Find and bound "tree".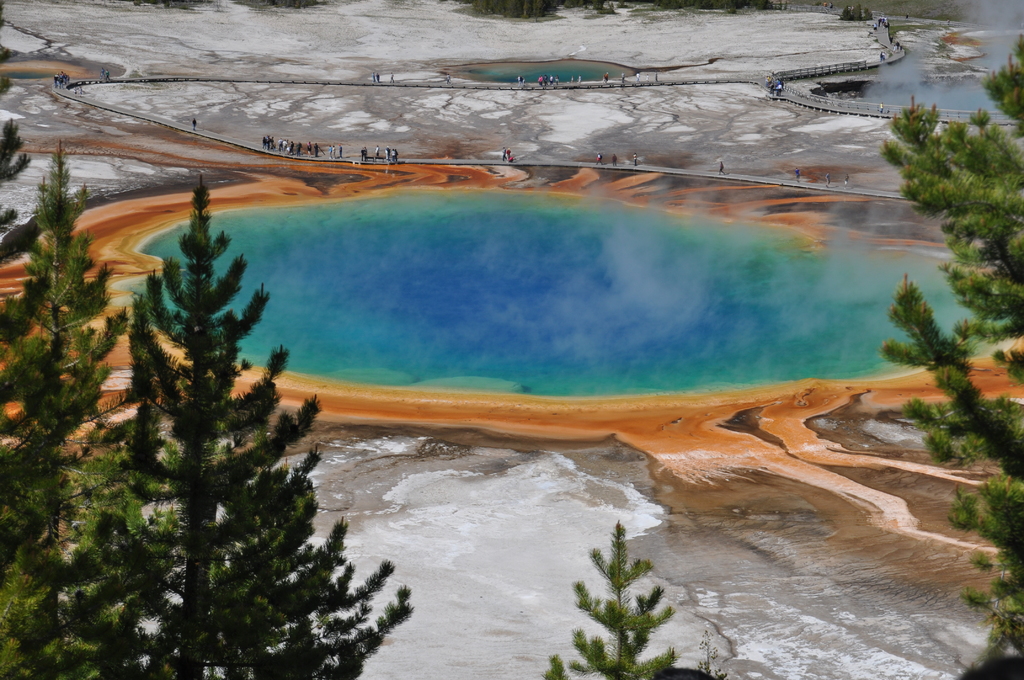
Bound: bbox(0, 4, 99, 679).
